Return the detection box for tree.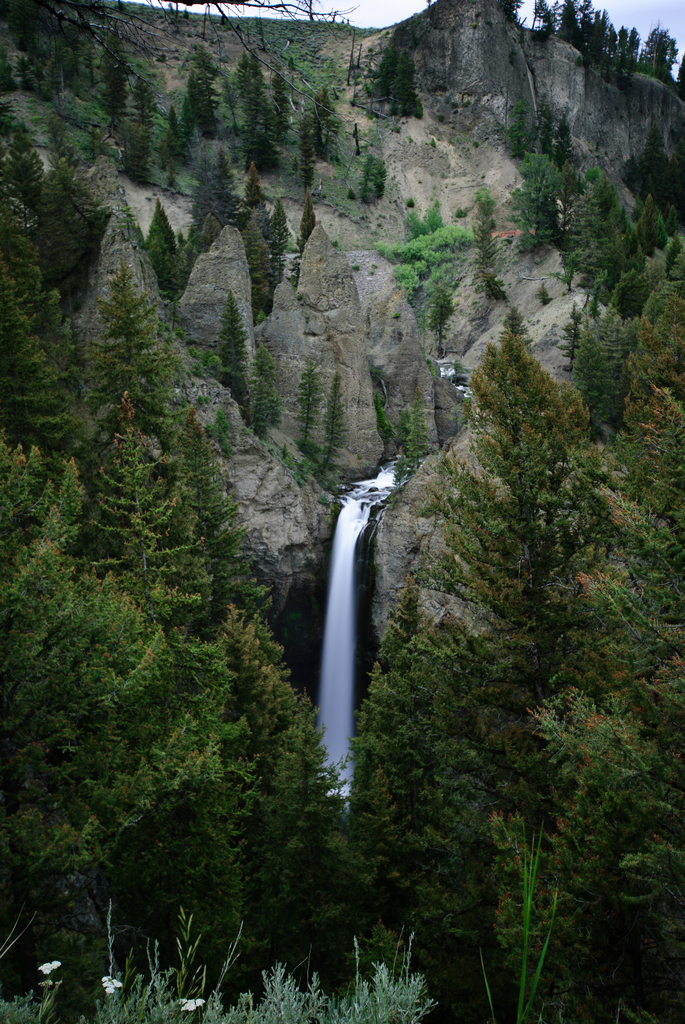
[319,92,345,155].
